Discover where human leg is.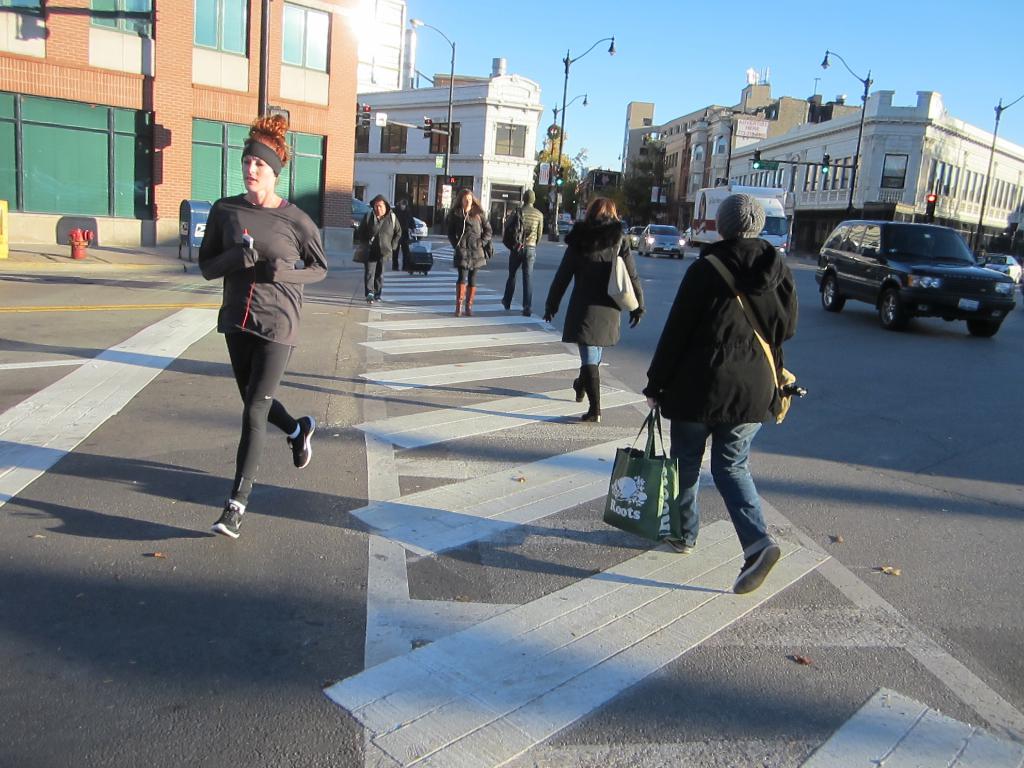
Discovered at locate(209, 336, 294, 541).
